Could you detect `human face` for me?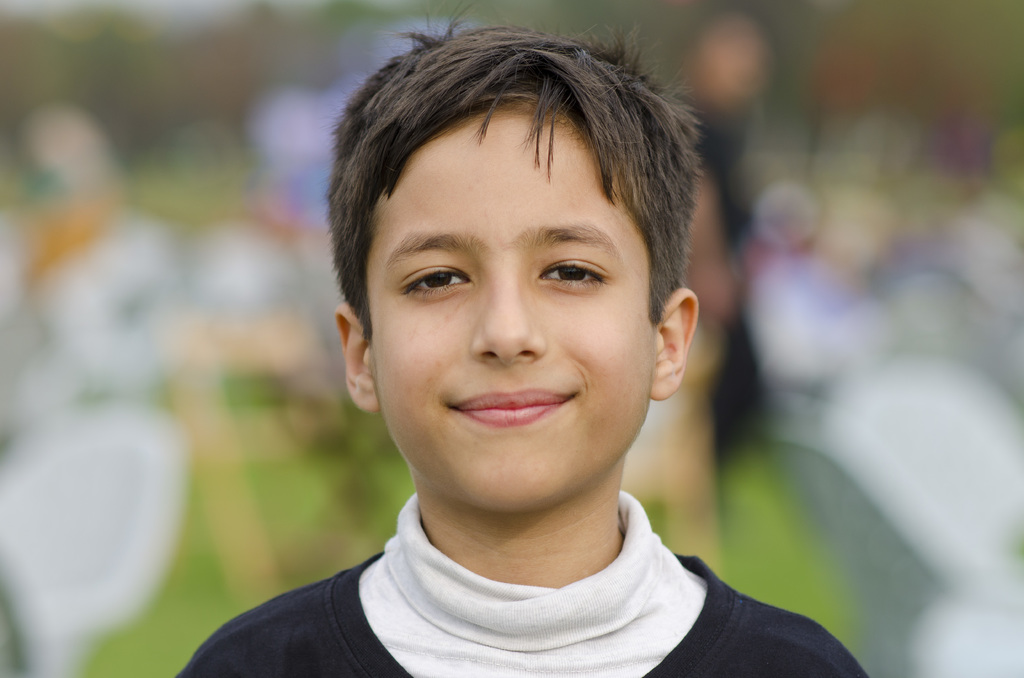
Detection result: locate(367, 106, 659, 512).
